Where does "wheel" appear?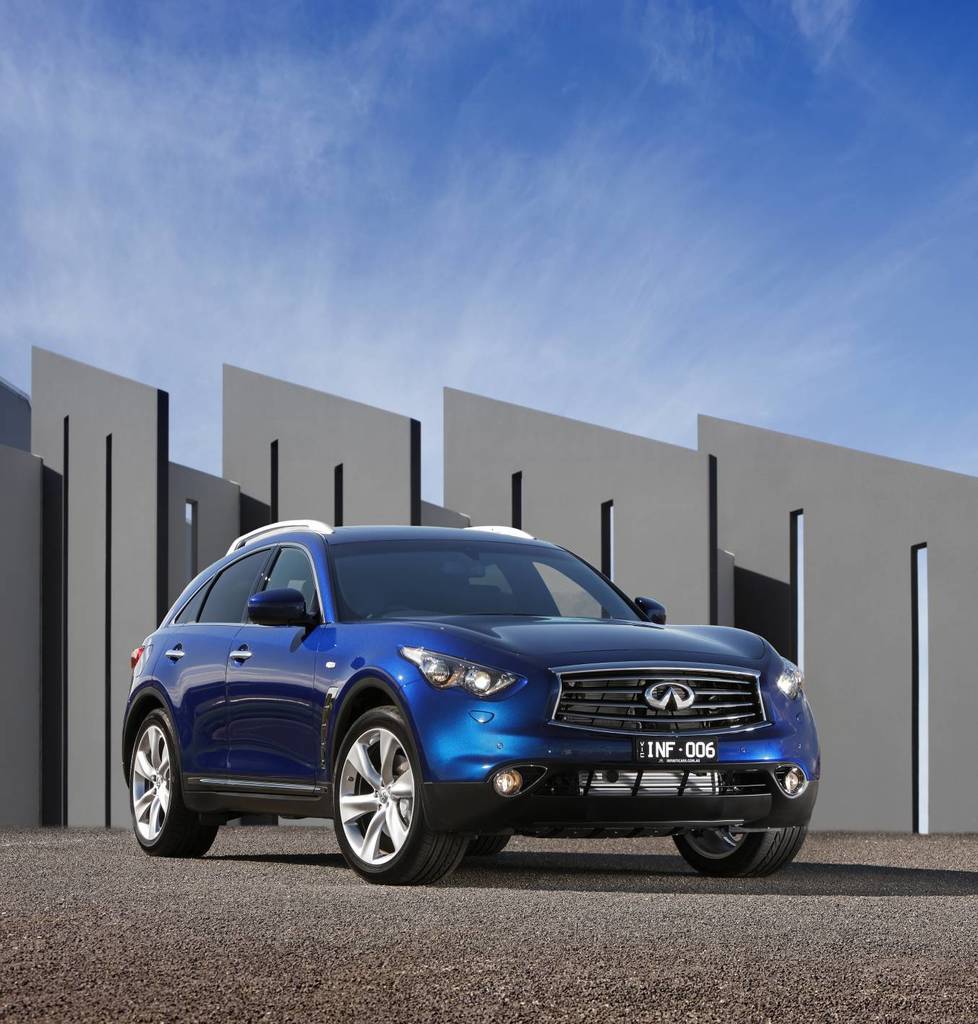
Appears at [121, 706, 220, 853].
